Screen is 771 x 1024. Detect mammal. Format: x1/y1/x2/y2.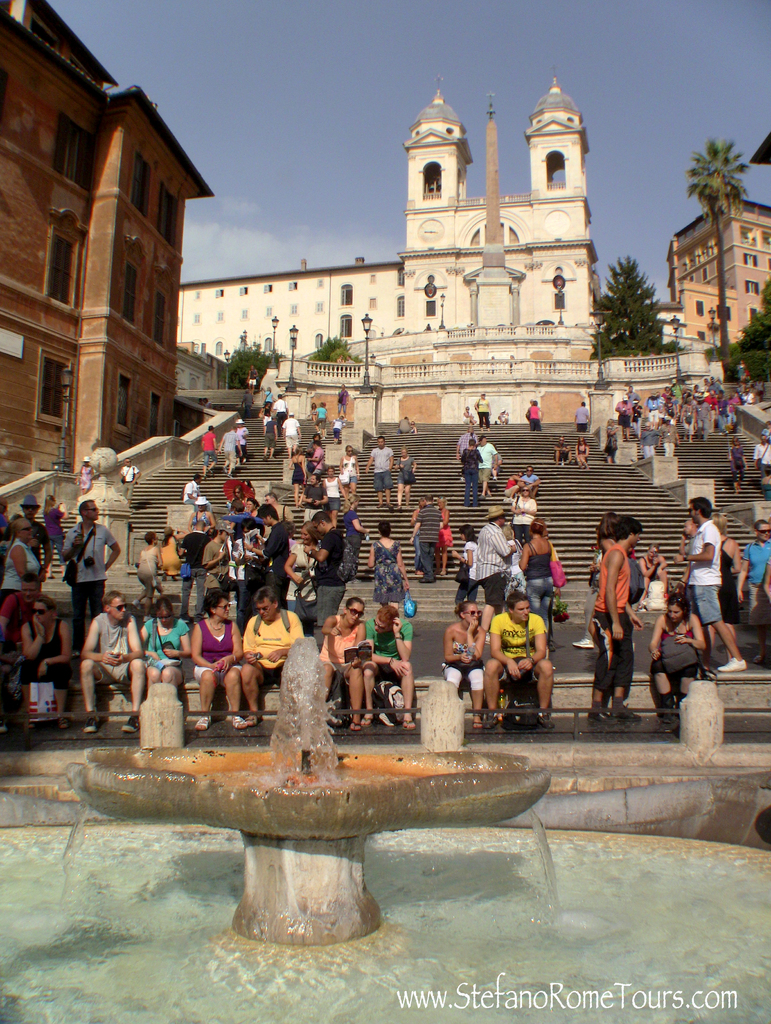
235/420/251/460.
